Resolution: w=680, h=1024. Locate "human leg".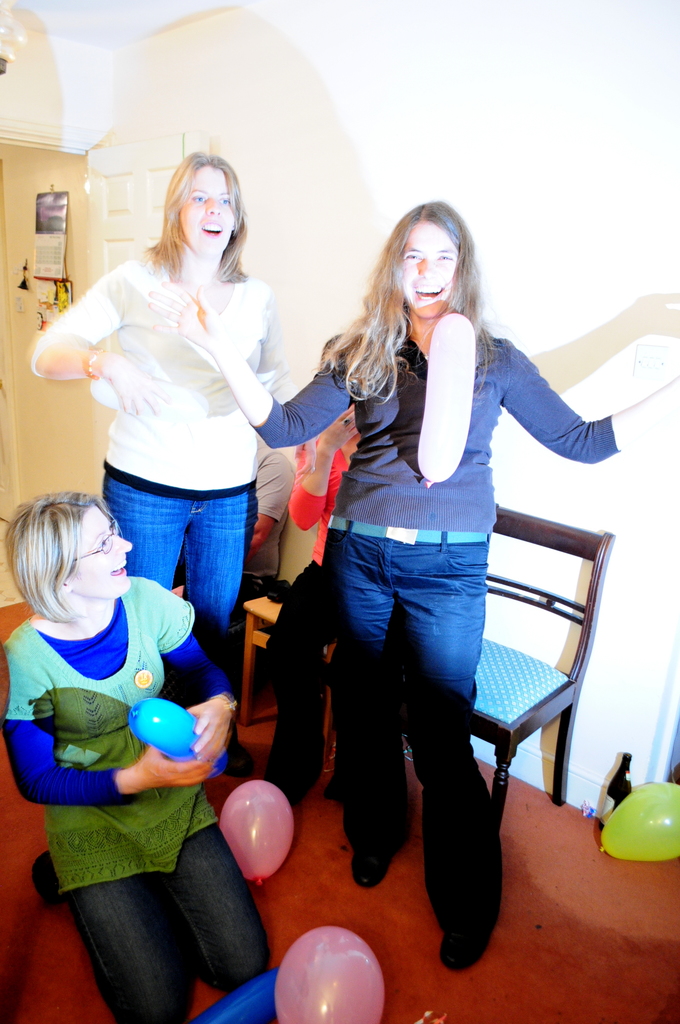
(98,455,189,580).
